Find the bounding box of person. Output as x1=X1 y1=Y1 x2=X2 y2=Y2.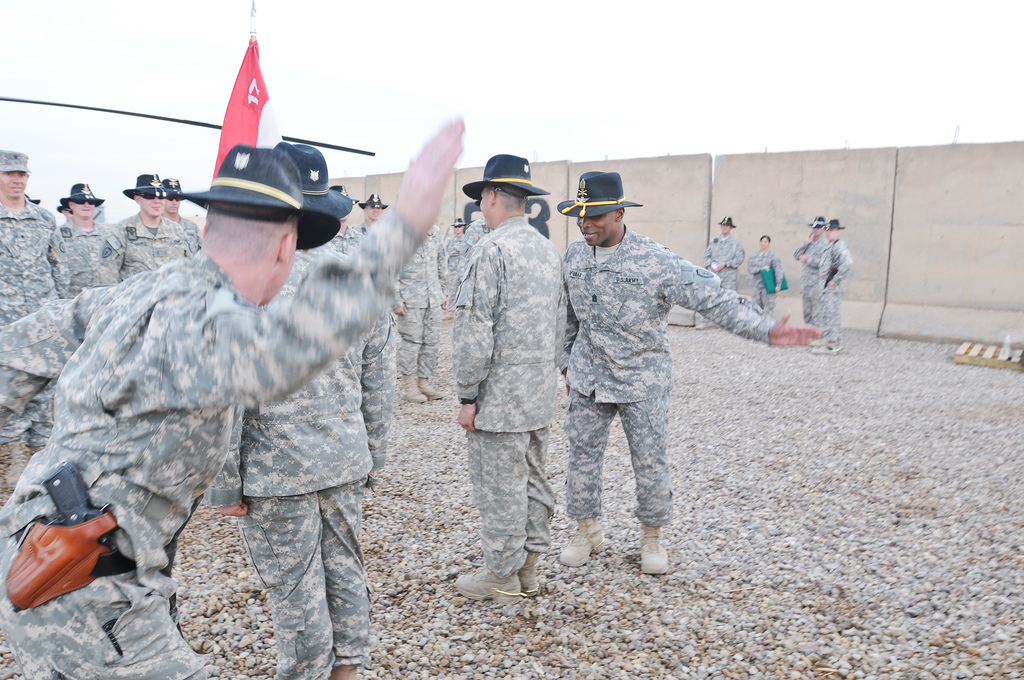
x1=0 y1=147 x2=68 y2=487.
